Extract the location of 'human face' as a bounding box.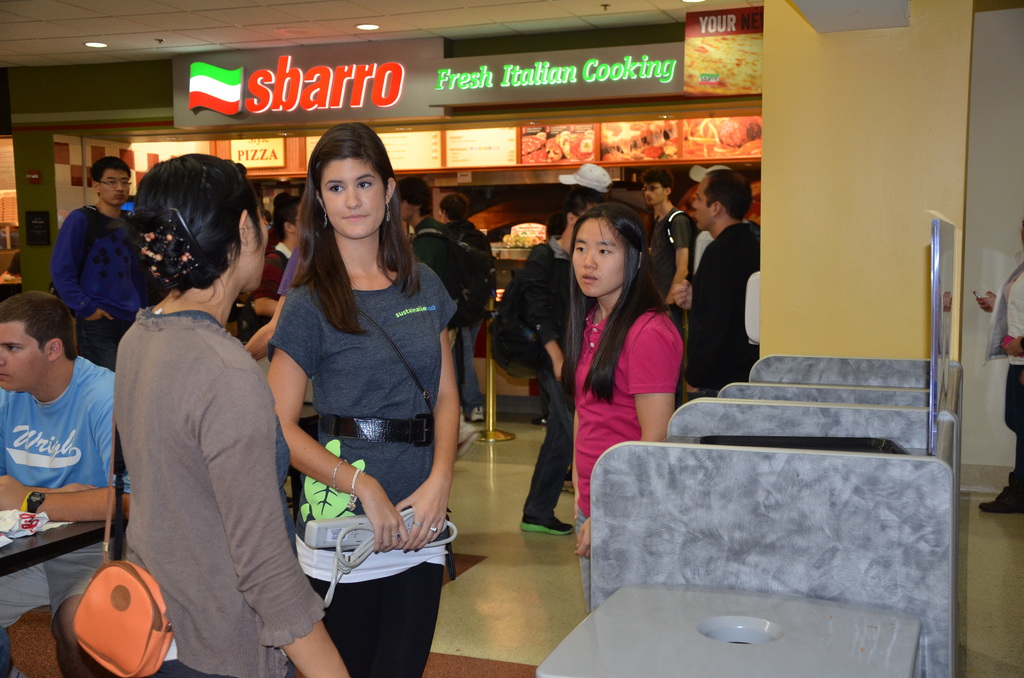
[314, 161, 386, 238].
